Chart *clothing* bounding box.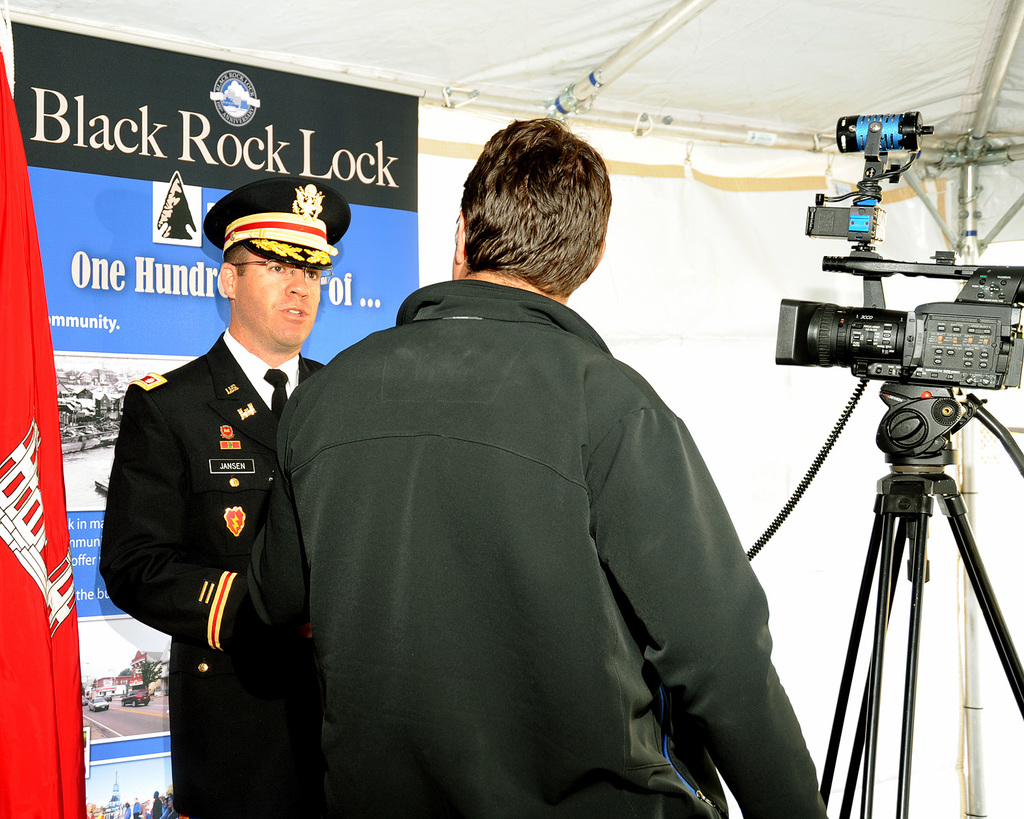
Charted: <box>245,270,829,818</box>.
